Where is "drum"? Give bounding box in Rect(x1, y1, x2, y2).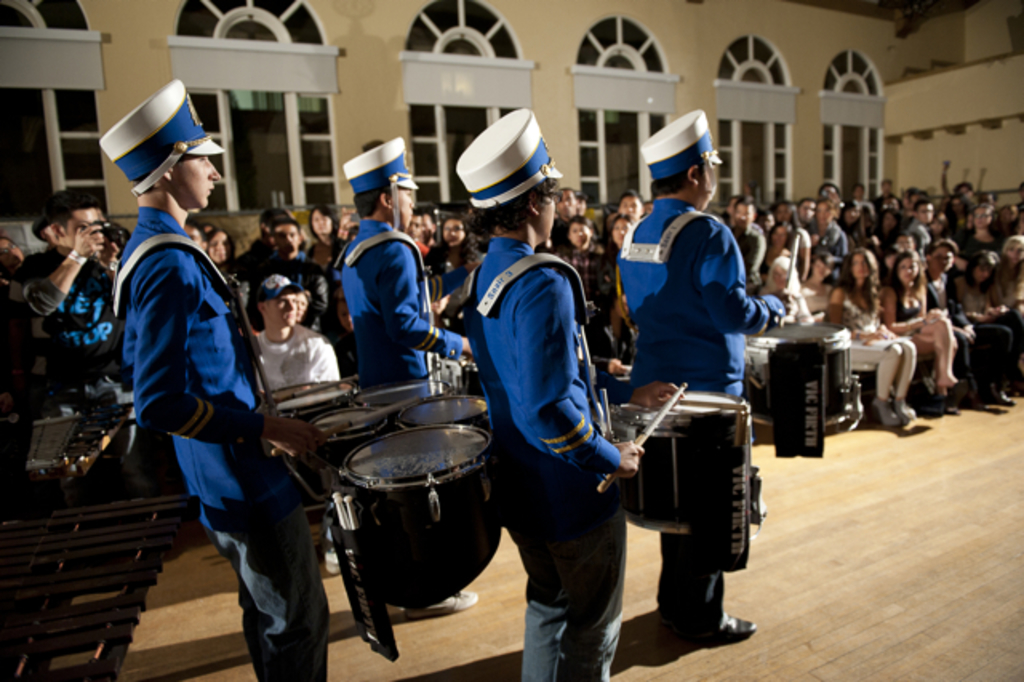
Rect(403, 391, 512, 435).
